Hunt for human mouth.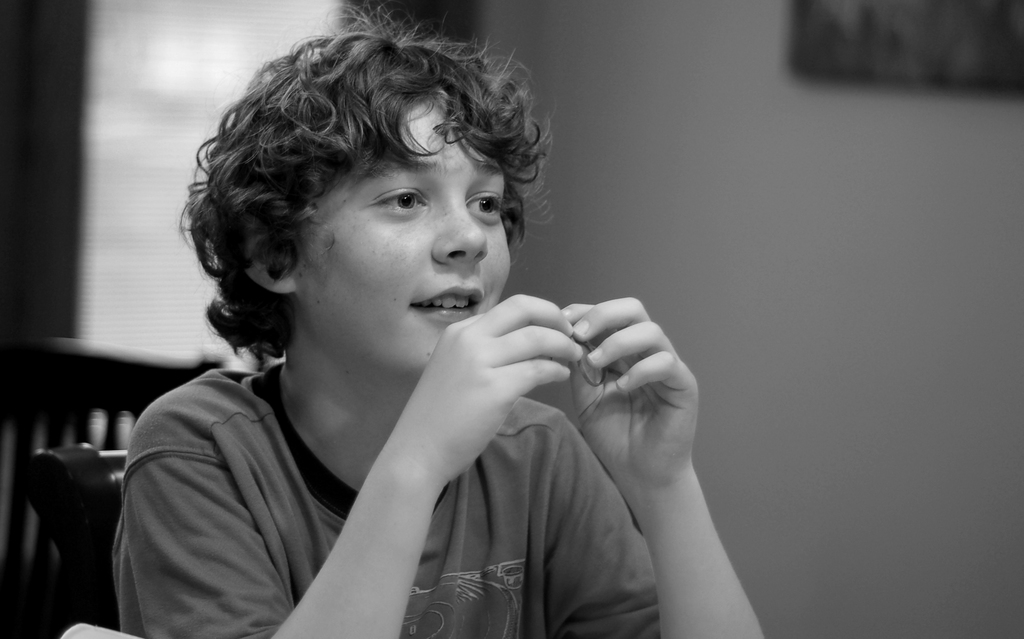
Hunted down at detection(401, 274, 489, 329).
